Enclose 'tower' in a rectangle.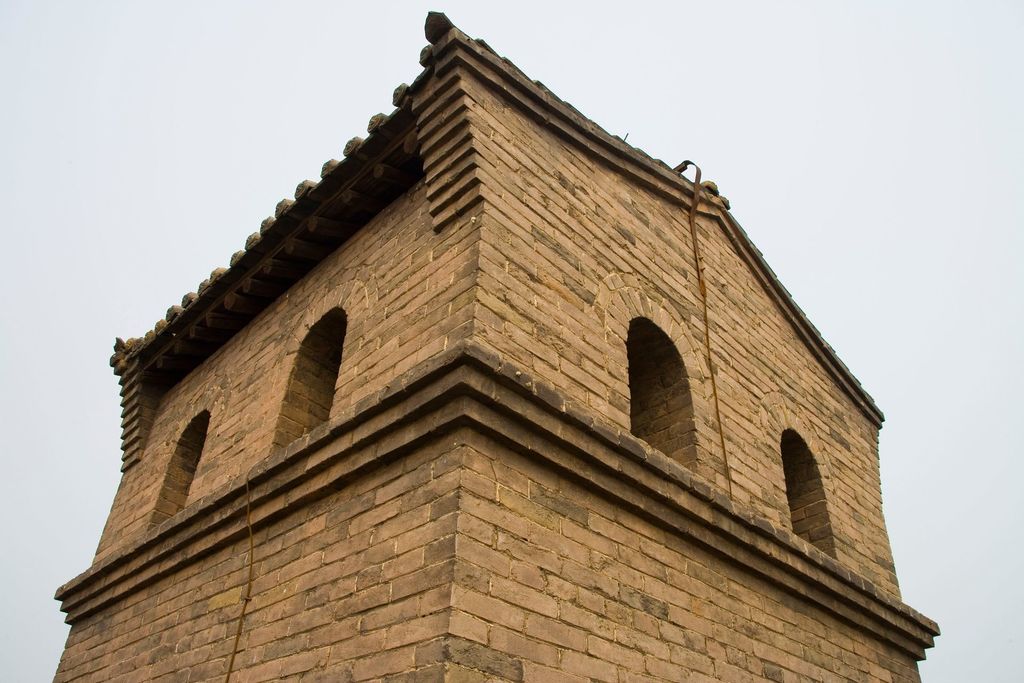
bbox=[14, 0, 941, 682].
